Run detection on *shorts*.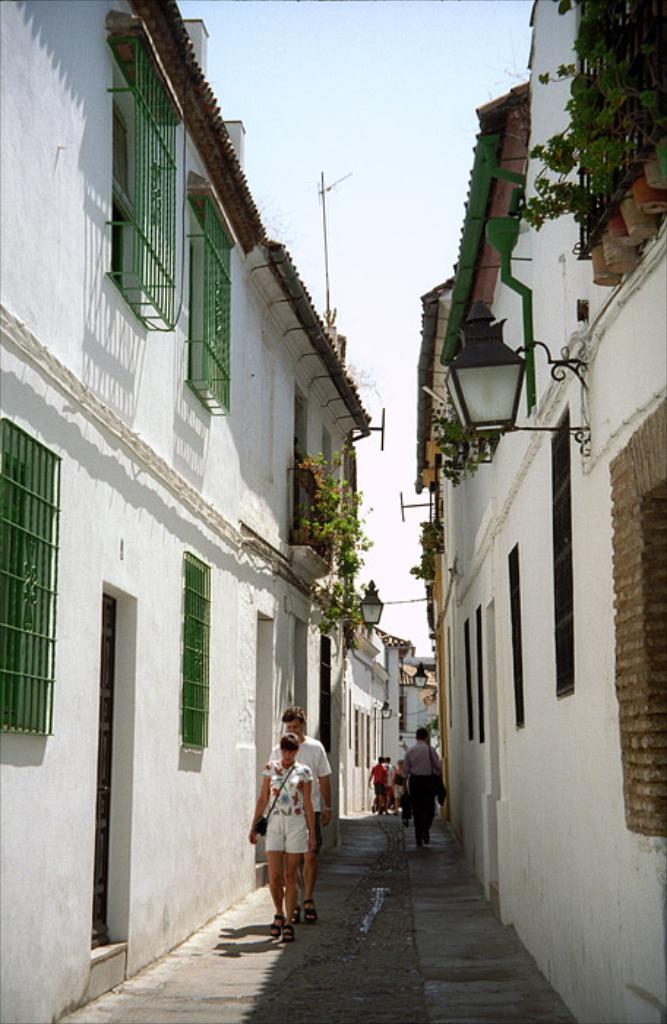
Result: [left=391, top=781, right=408, bottom=800].
